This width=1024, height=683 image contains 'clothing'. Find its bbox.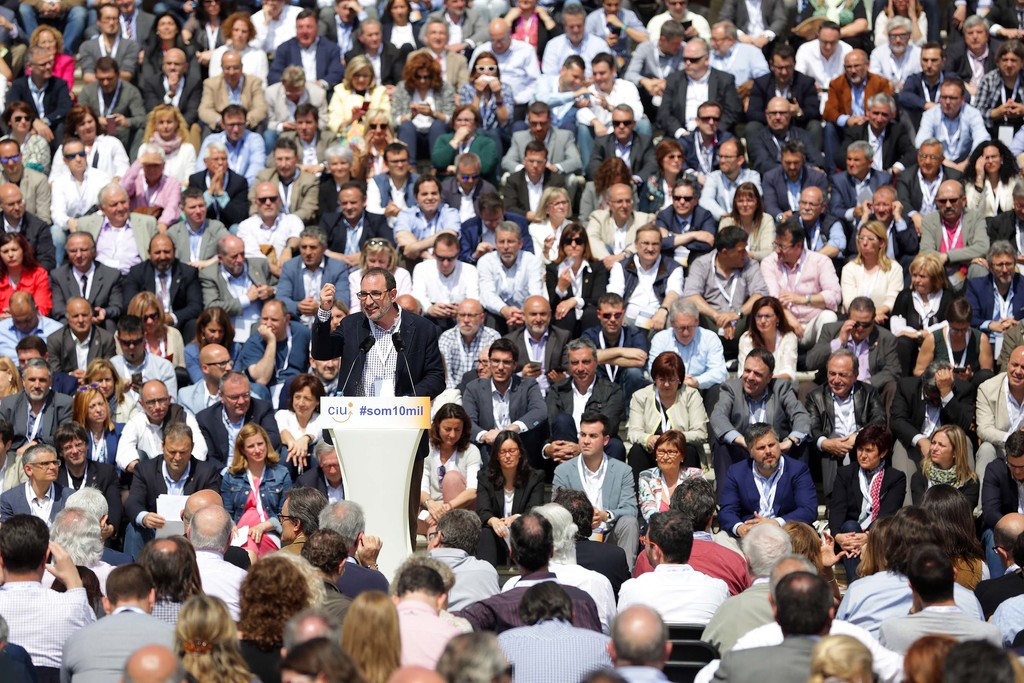
(x1=658, y1=331, x2=737, y2=381).
